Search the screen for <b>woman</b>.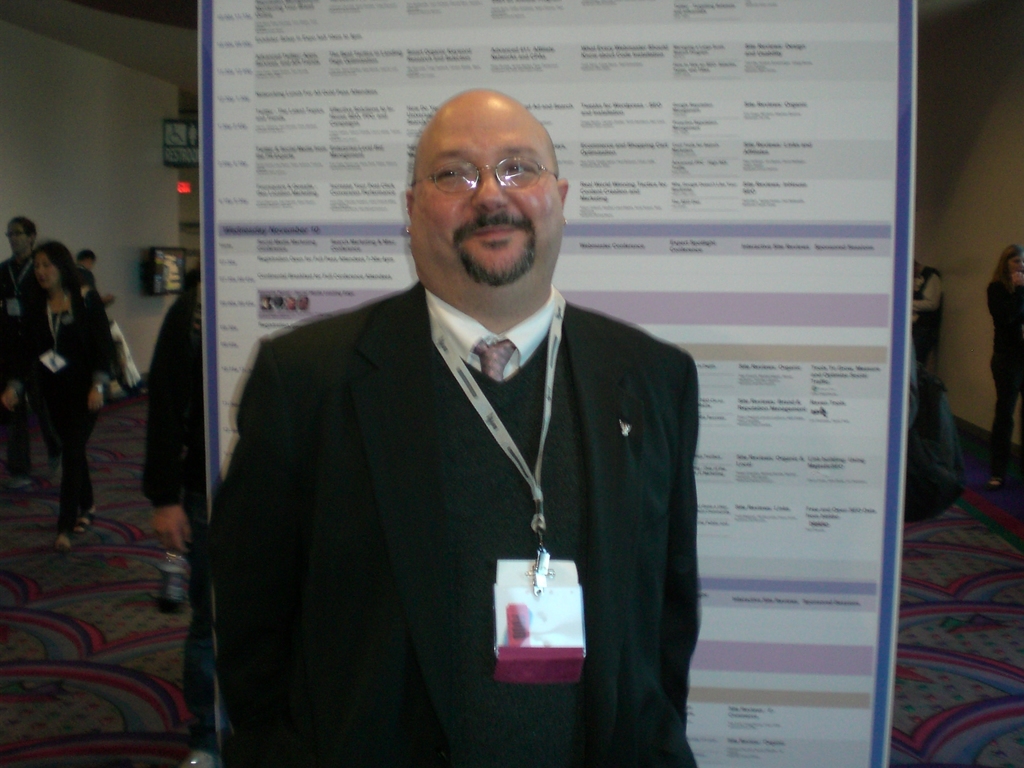
Found at bbox(982, 245, 1023, 500).
